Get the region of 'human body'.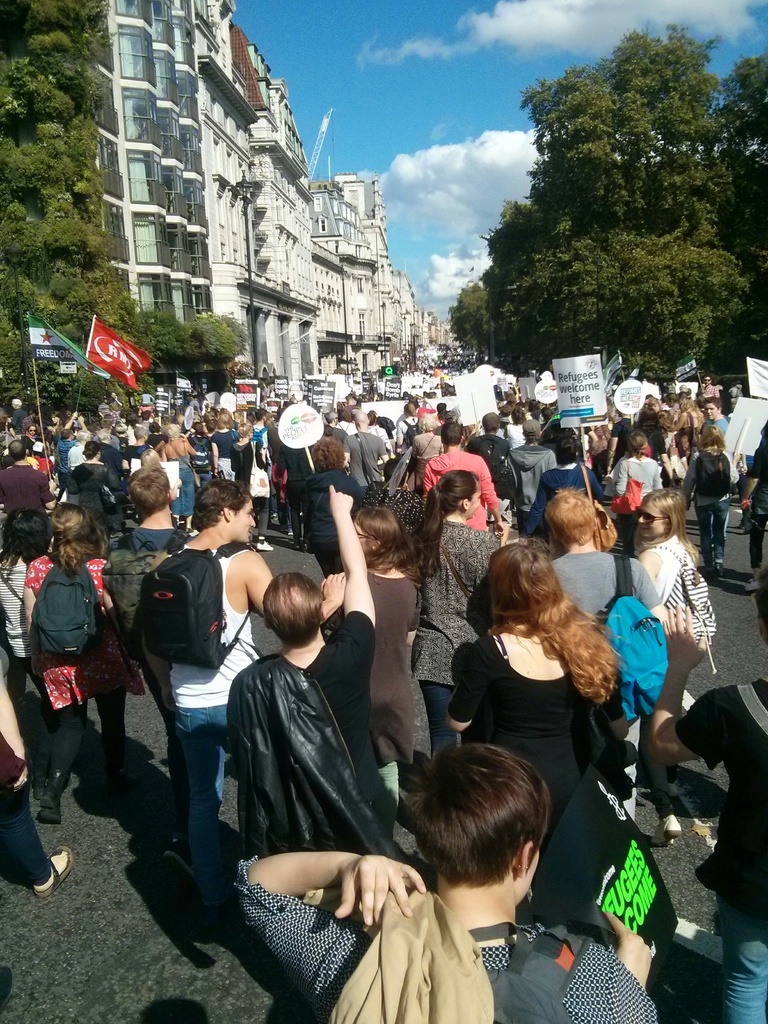
detection(221, 560, 407, 977).
